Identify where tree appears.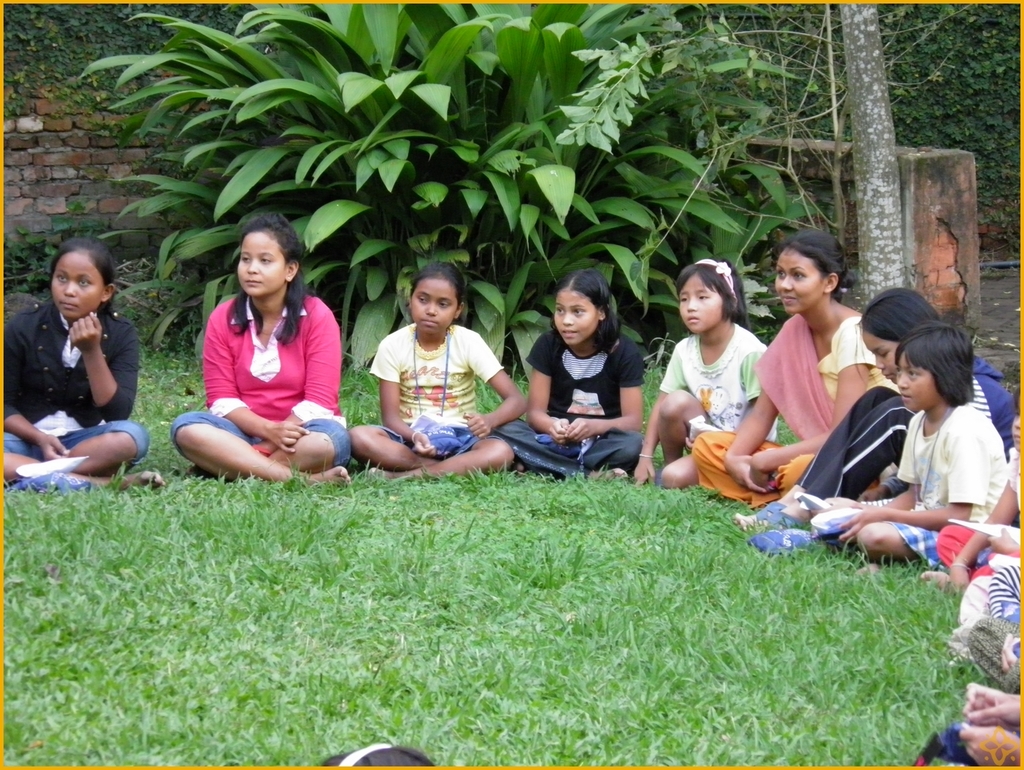
Appears at 708, 0, 1023, 324.
